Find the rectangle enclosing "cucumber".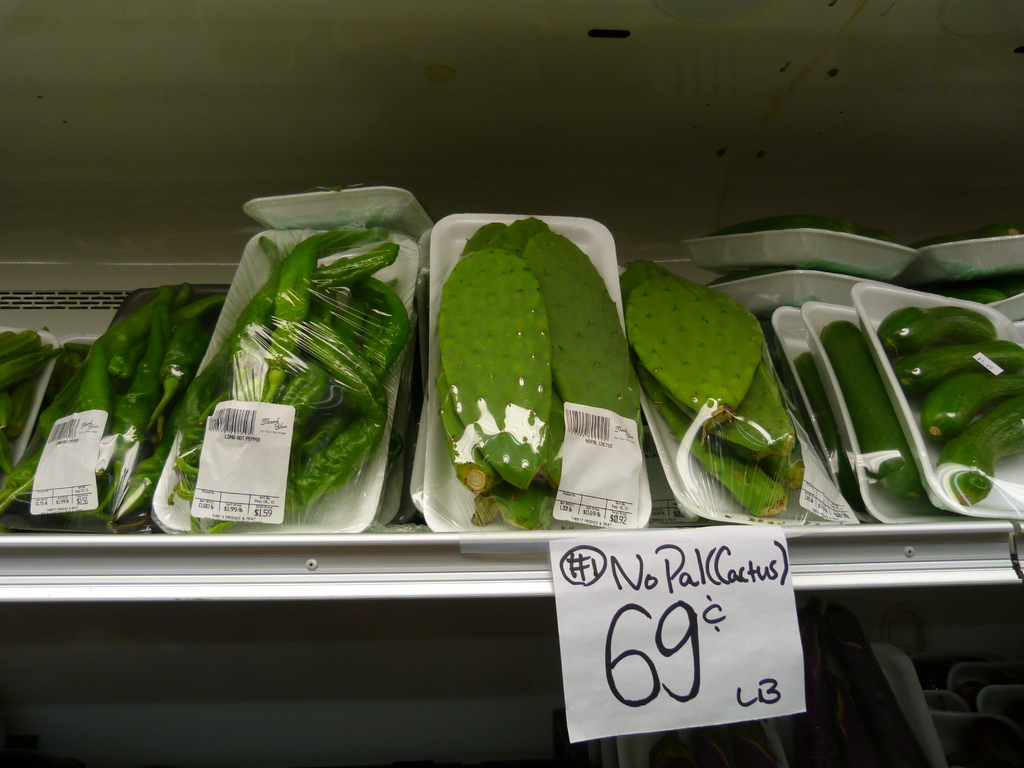
(left=822, top=319, right=924, bottom=500).
